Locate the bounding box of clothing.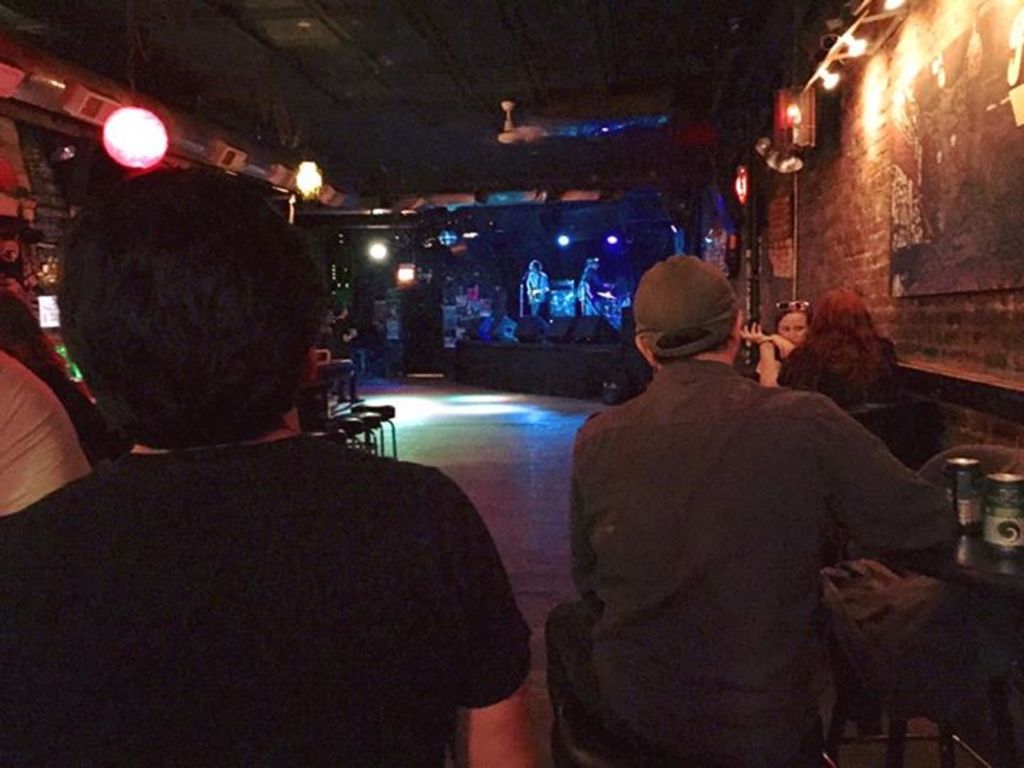
Bounding box: 580:363:959:761.
